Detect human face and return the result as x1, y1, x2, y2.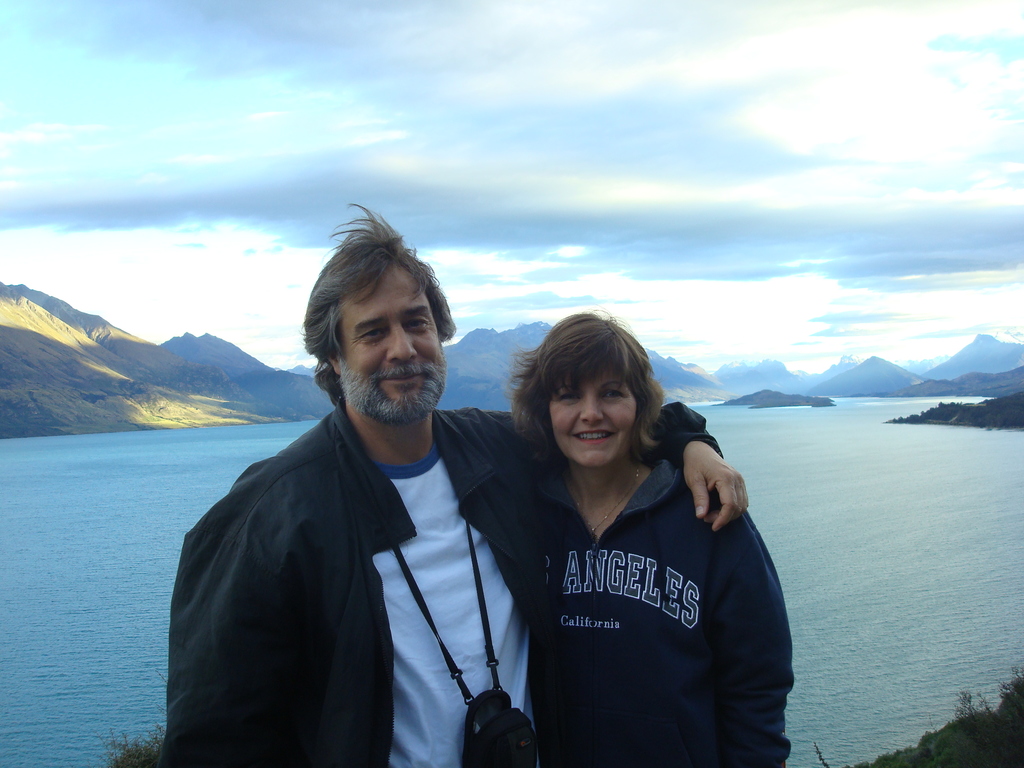
337, 257, 442, 420.
